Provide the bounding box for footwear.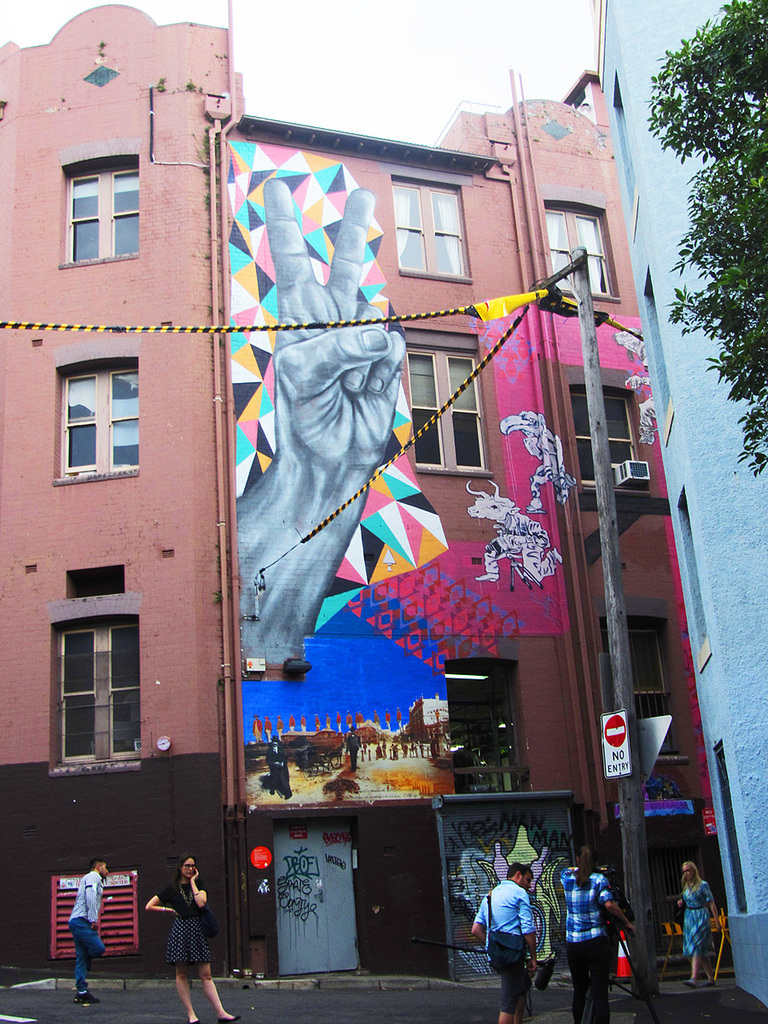
detection(75, 992, 98, 1008).
